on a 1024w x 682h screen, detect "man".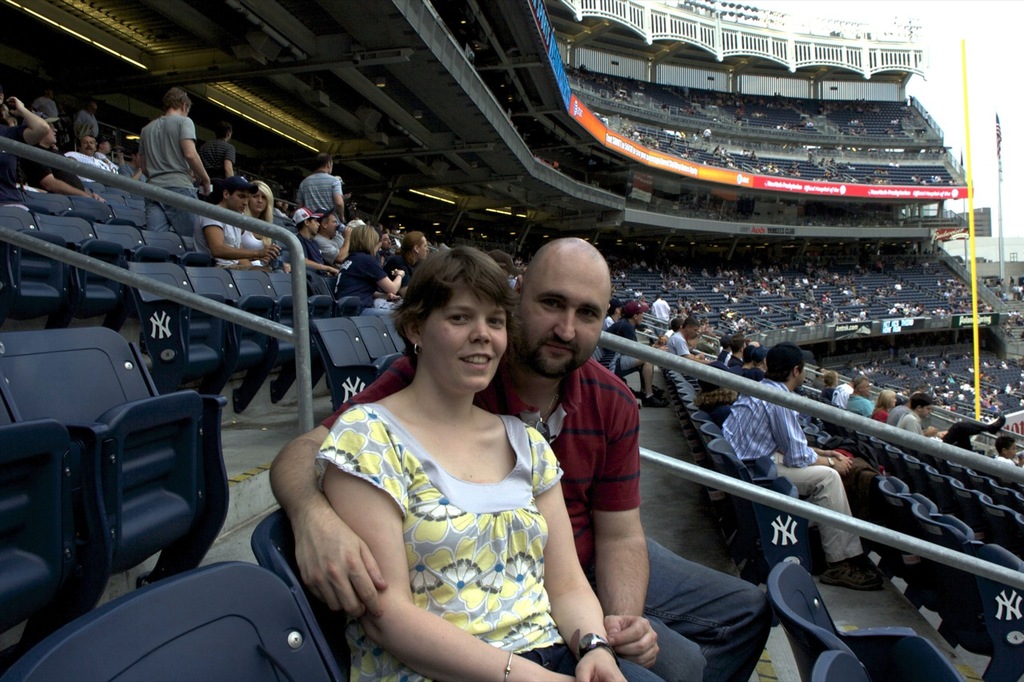
668,312,707,371.
